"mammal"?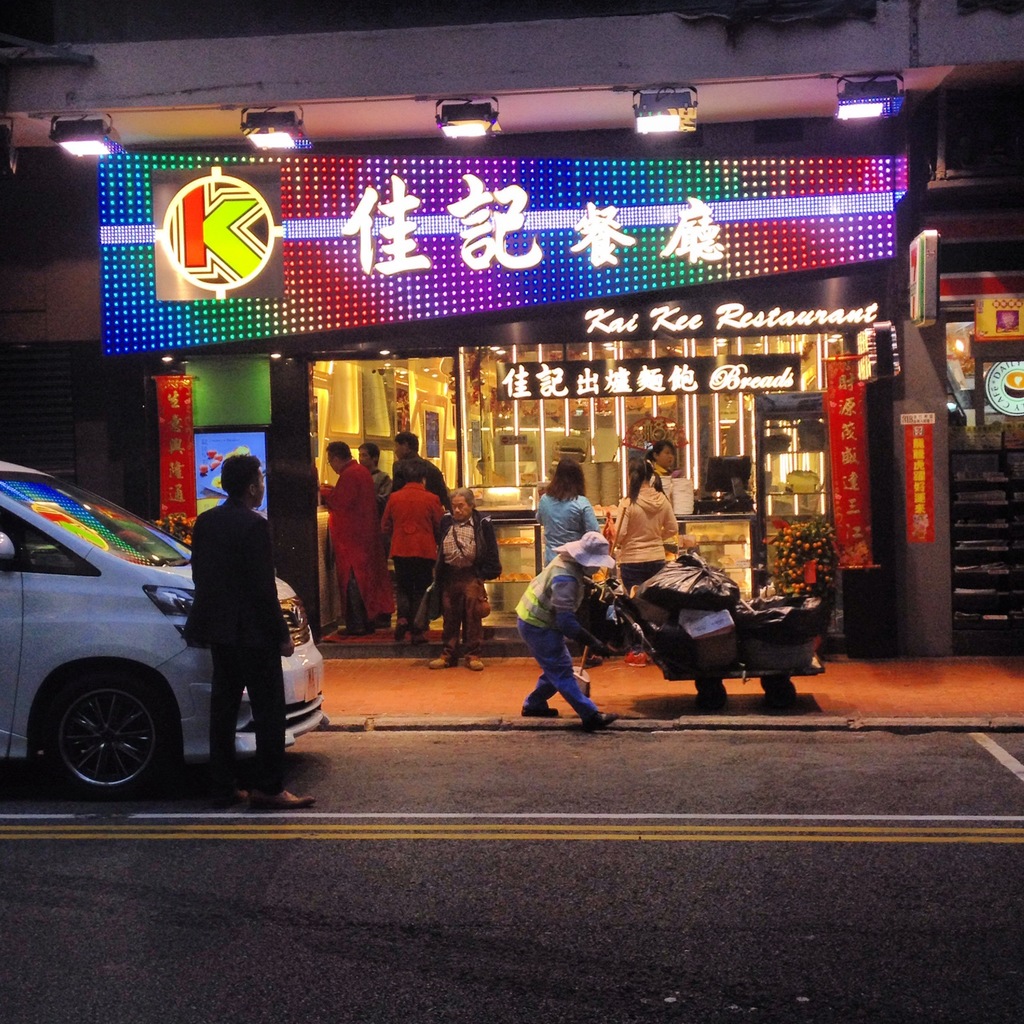
646, 439, 674, 477
